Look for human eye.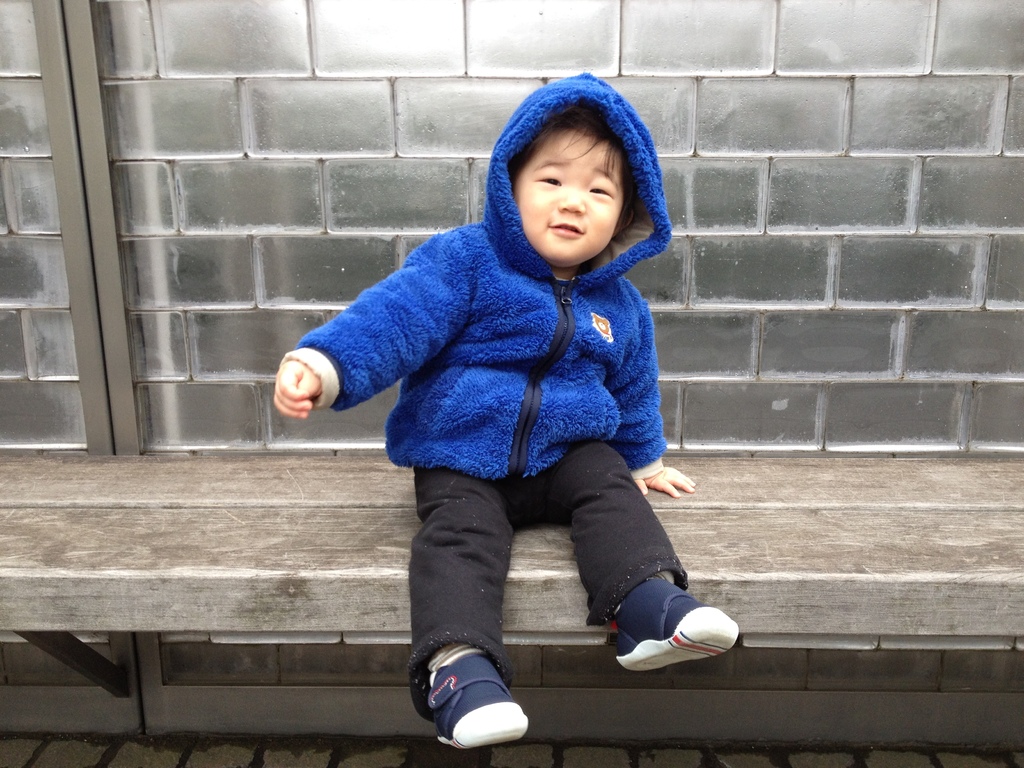
Found: locate(531, 166, 567, 188).
